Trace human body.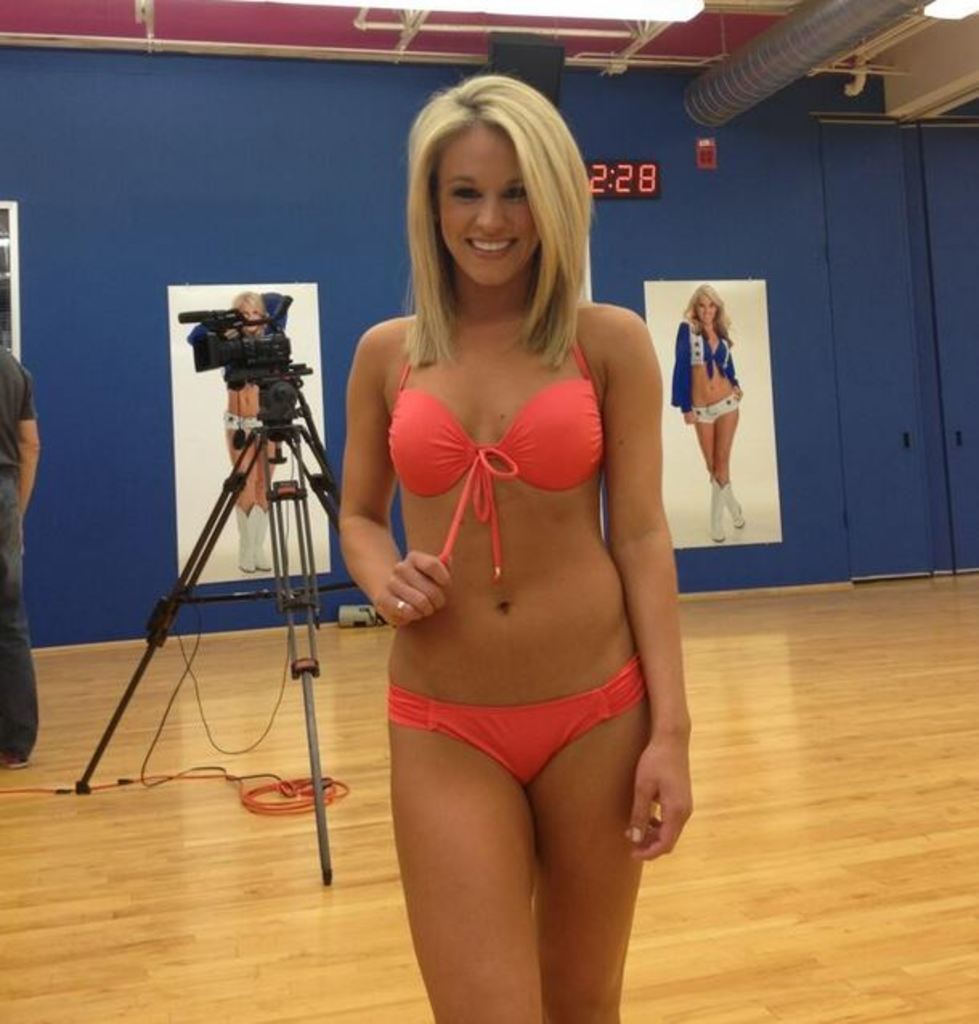
Traced to left=231, top=291, right=284, bottom=568.
